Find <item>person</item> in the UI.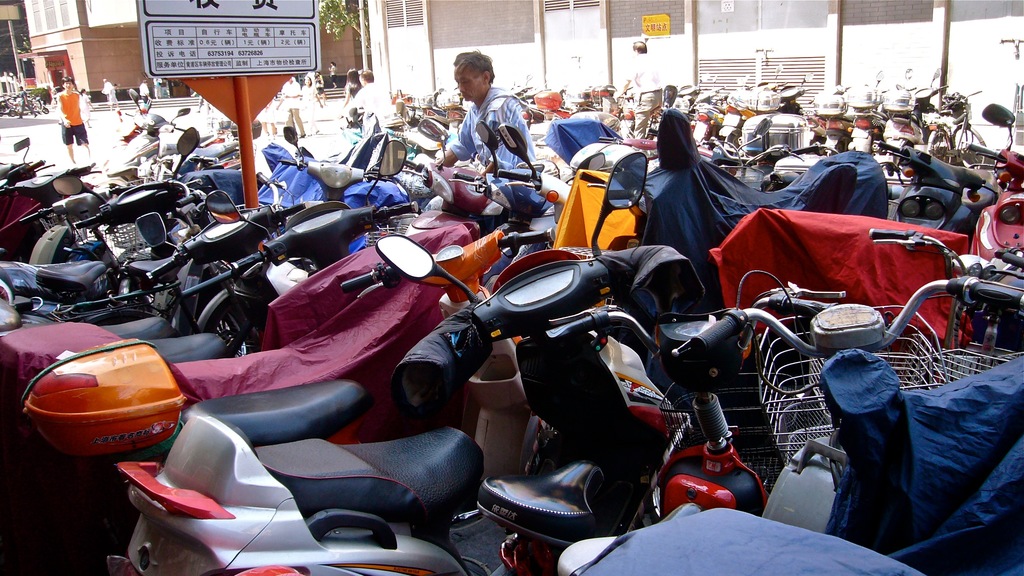
UI element at l=99, t=77, r=110, b=101.
